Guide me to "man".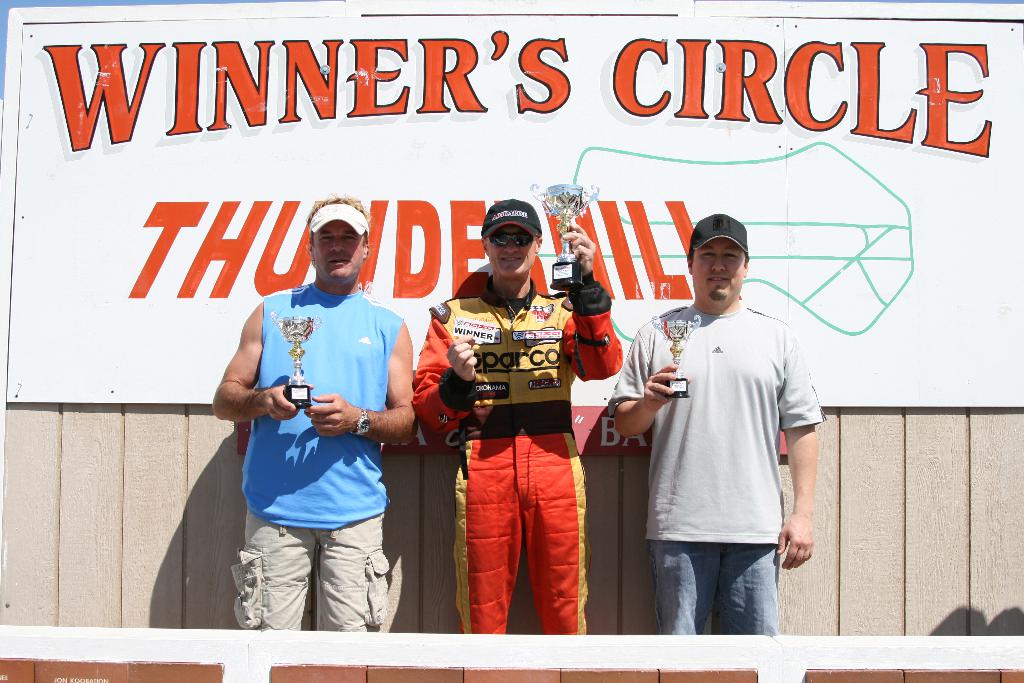
Guidance: {"left": 413, "top": 202, "right": 640, "bottom": 634}.
